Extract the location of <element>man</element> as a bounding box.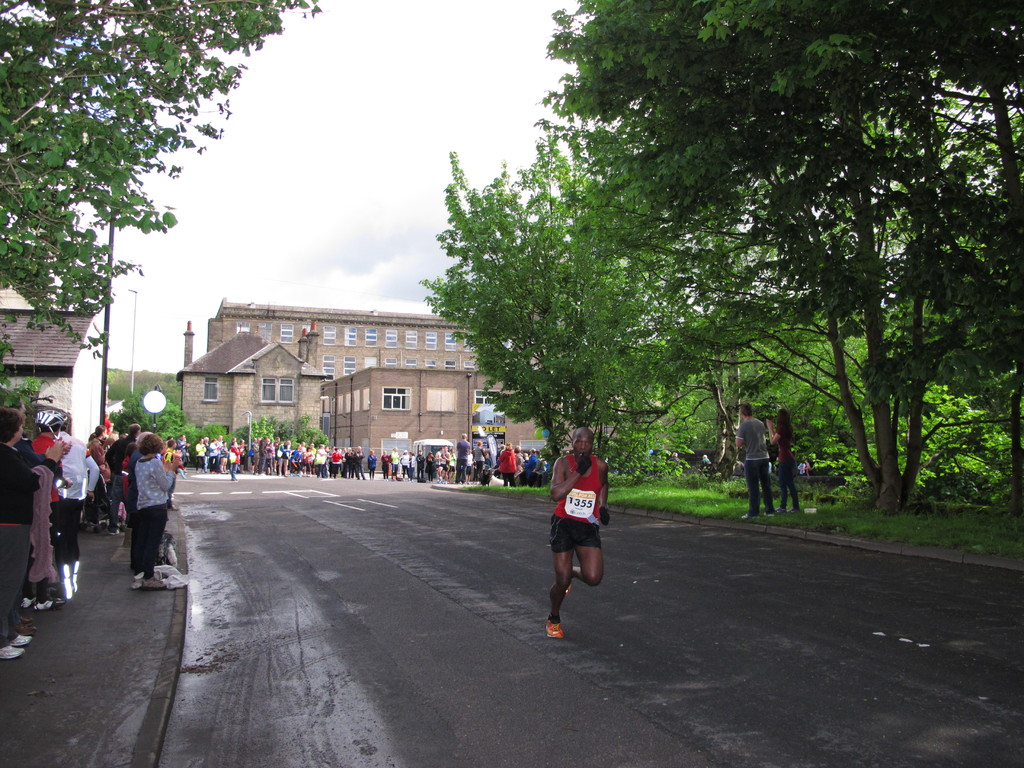
<bbox>735, 401, 774, 516</bbox>.
